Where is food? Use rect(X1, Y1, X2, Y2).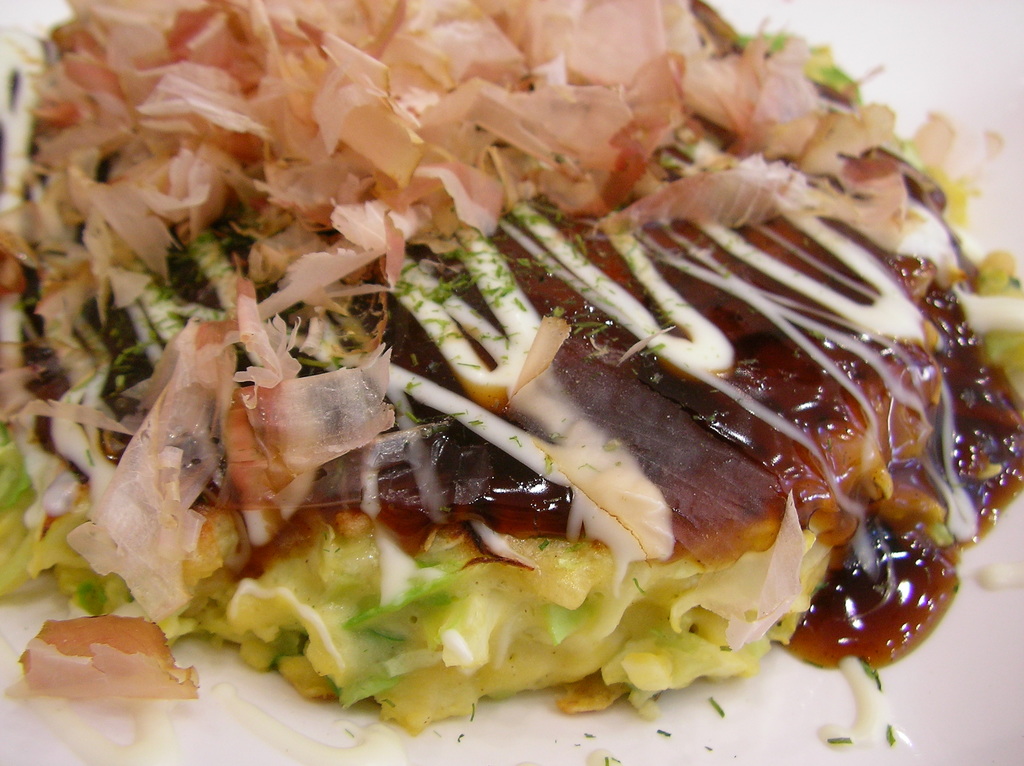
rect(0, 4, 1022, 765).
